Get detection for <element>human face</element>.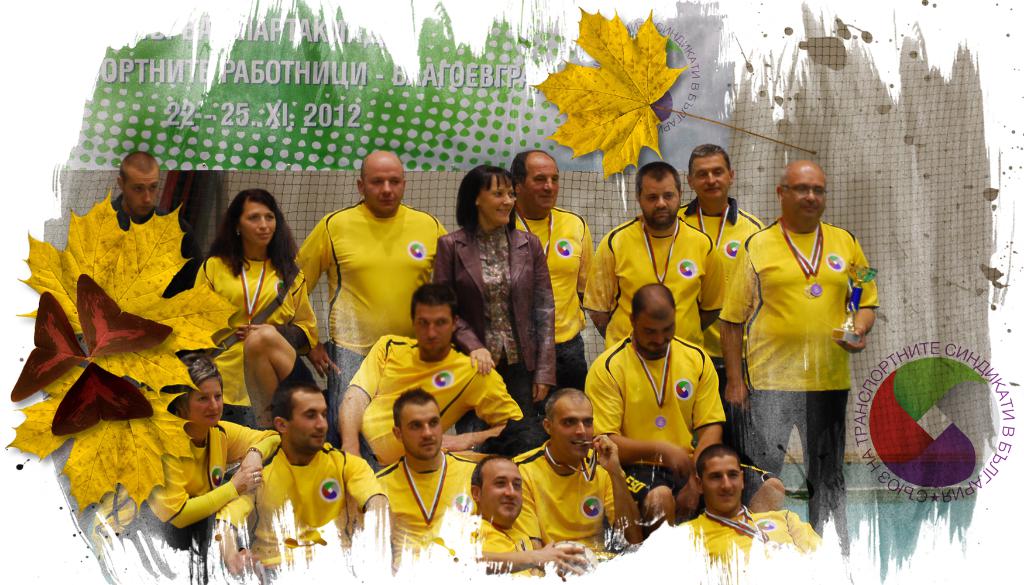
Detection: 518 157 561 209.
